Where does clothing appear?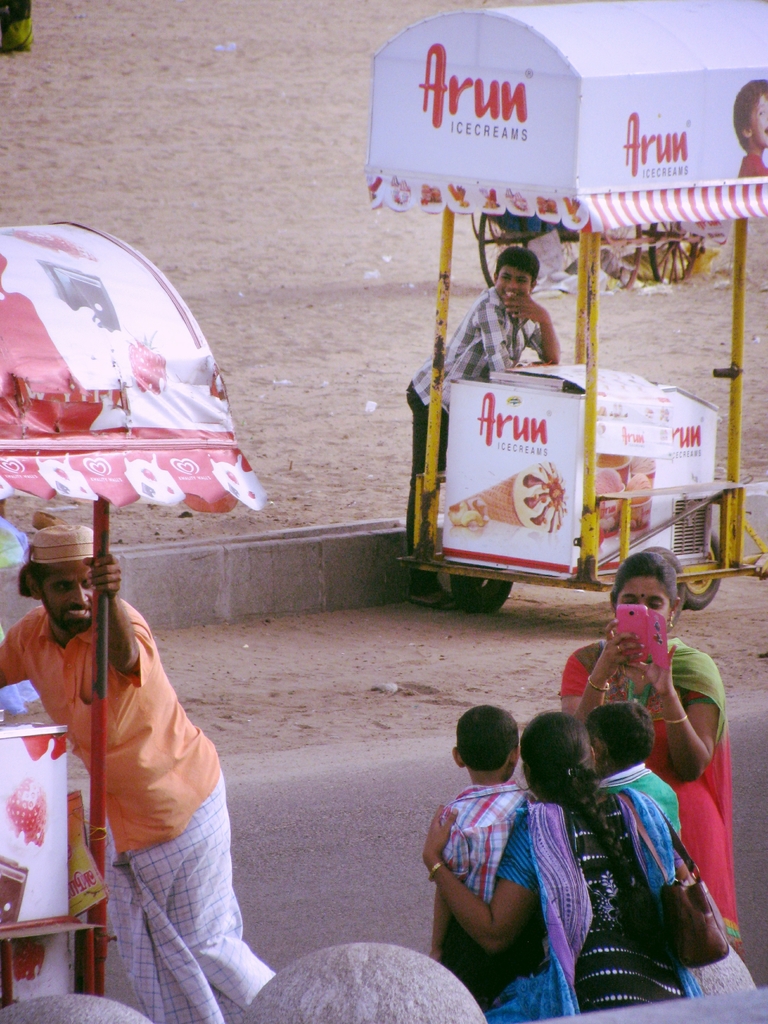
Appears at x1=433 y1=774 x2=540 y2=1015.
